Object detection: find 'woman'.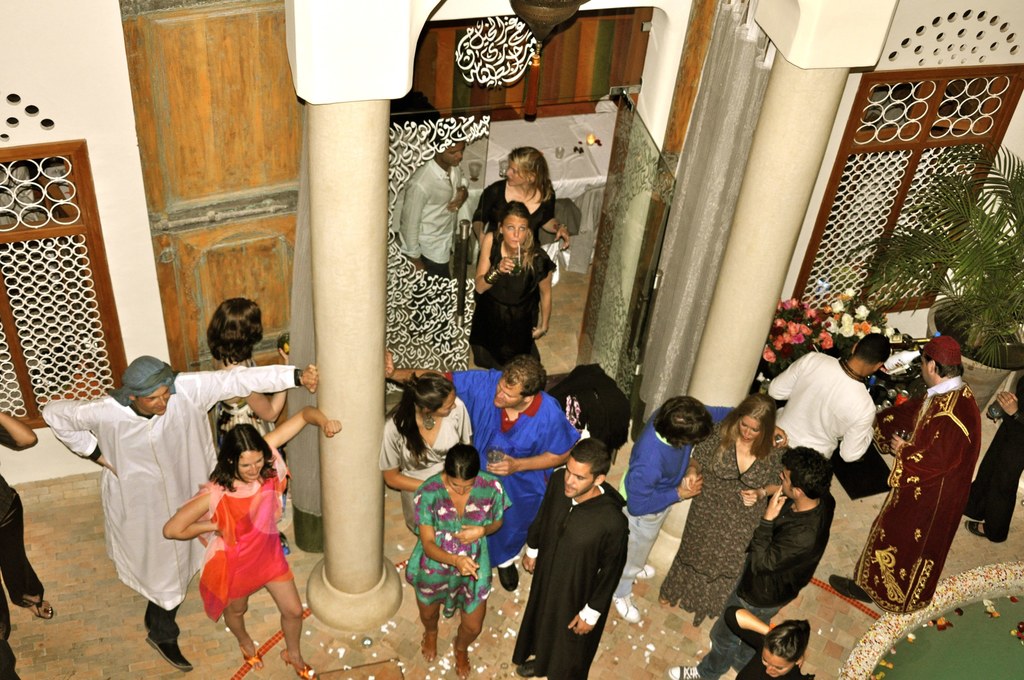
[475, 143, 566, 247].
